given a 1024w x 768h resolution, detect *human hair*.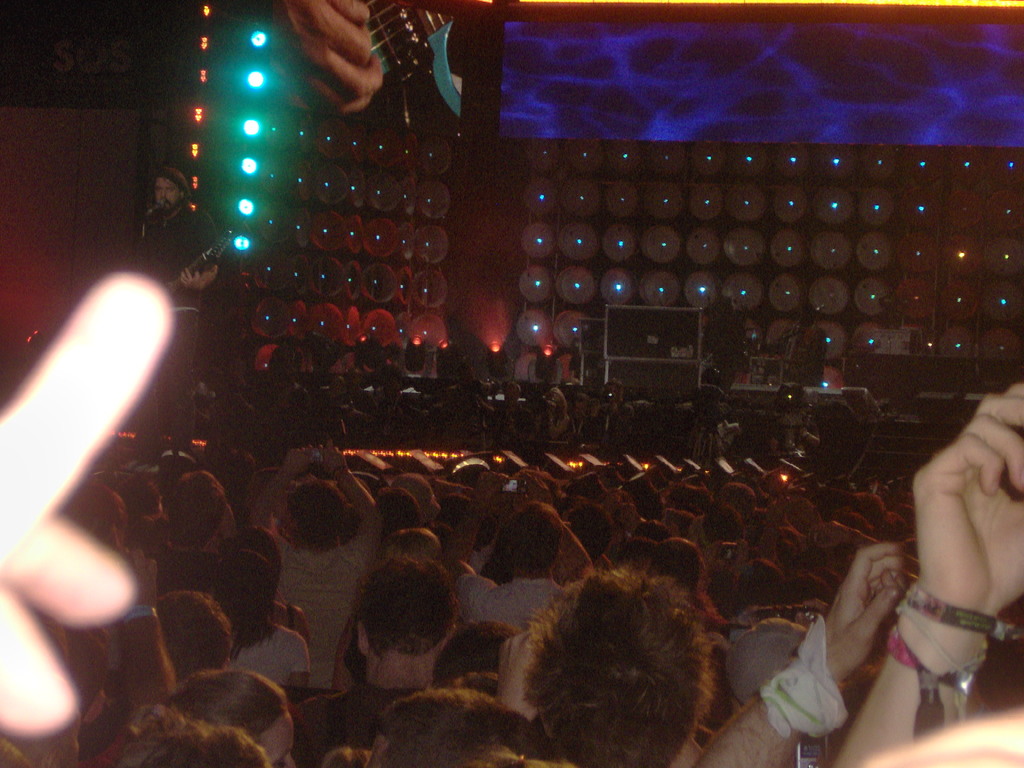
(213,548,278,641).
